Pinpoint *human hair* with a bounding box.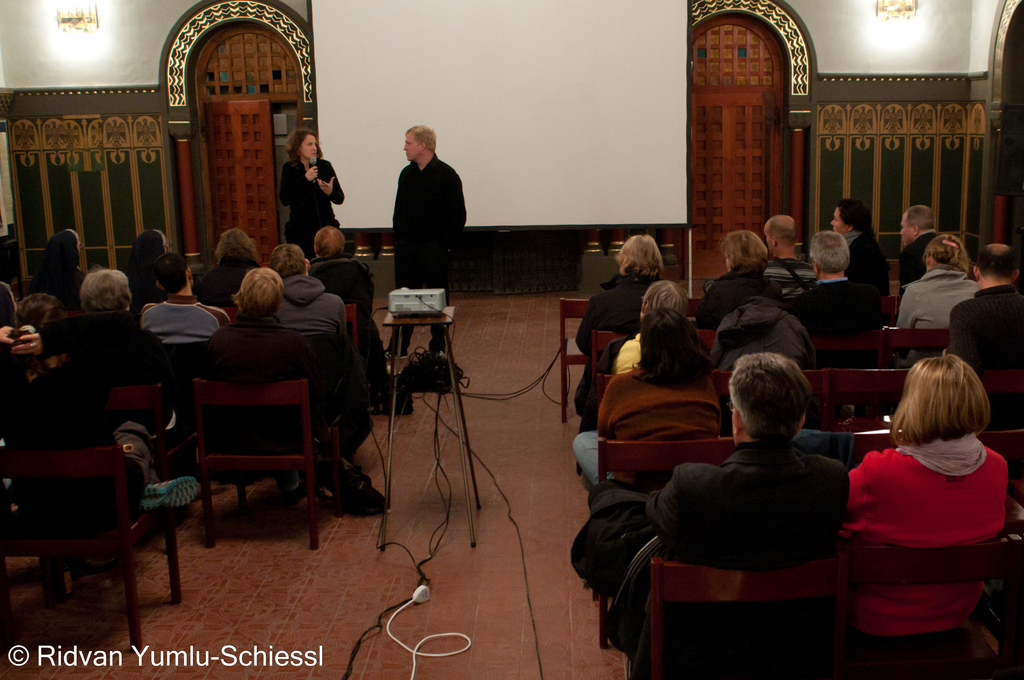
left=12, top=294, right=72, bottom=357.
